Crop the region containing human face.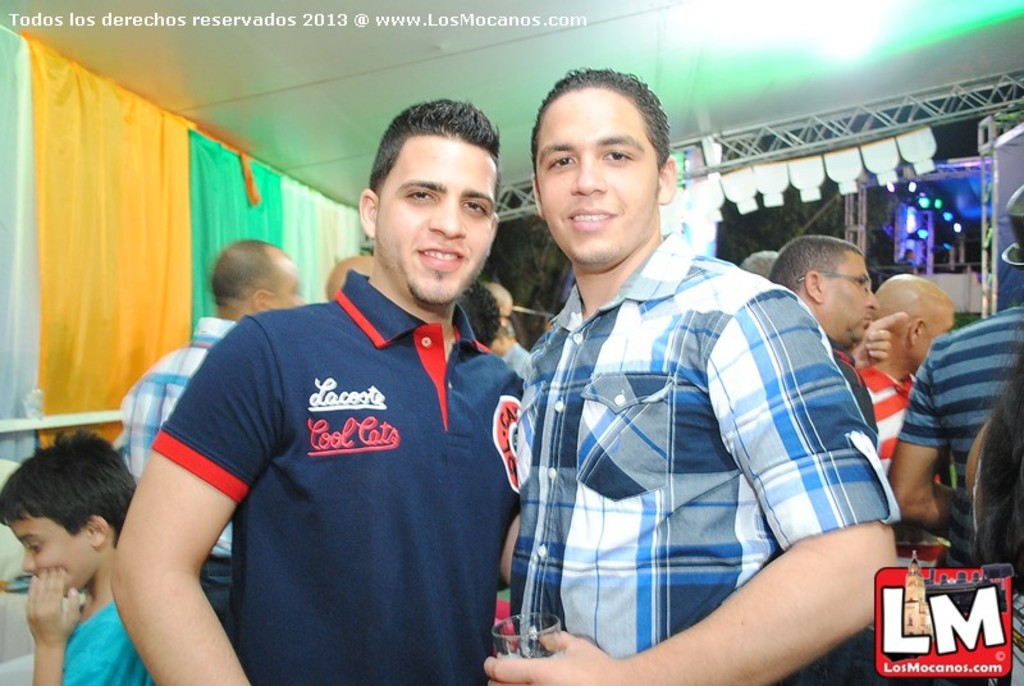
Crop region: x1=915, y1=303, x2=955, y2=374.
